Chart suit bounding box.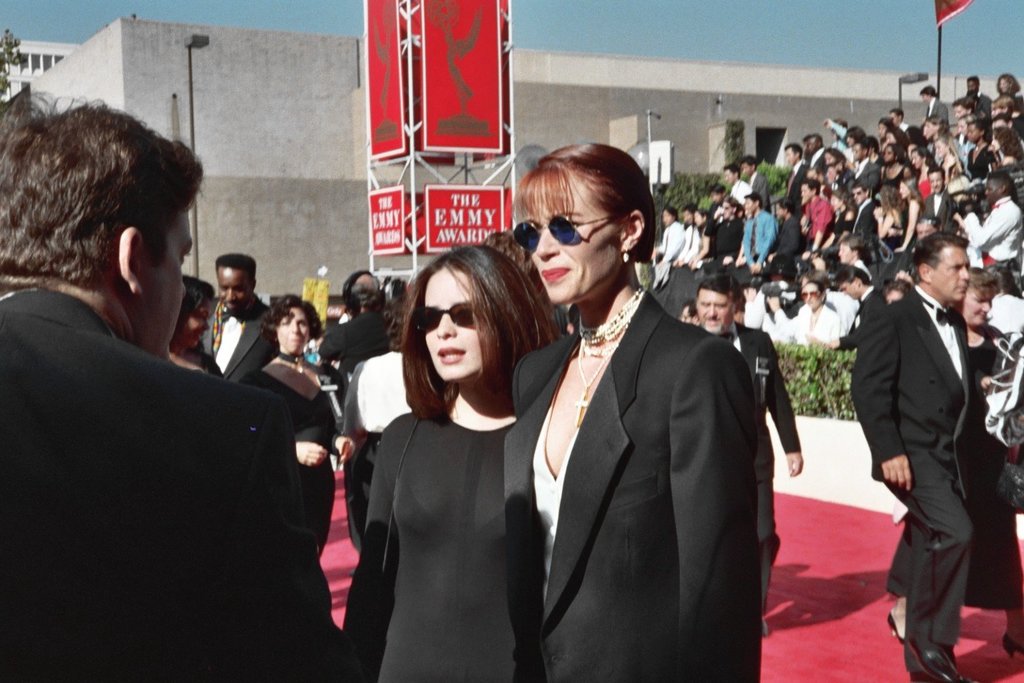
Charted: [212,285,270,391].
